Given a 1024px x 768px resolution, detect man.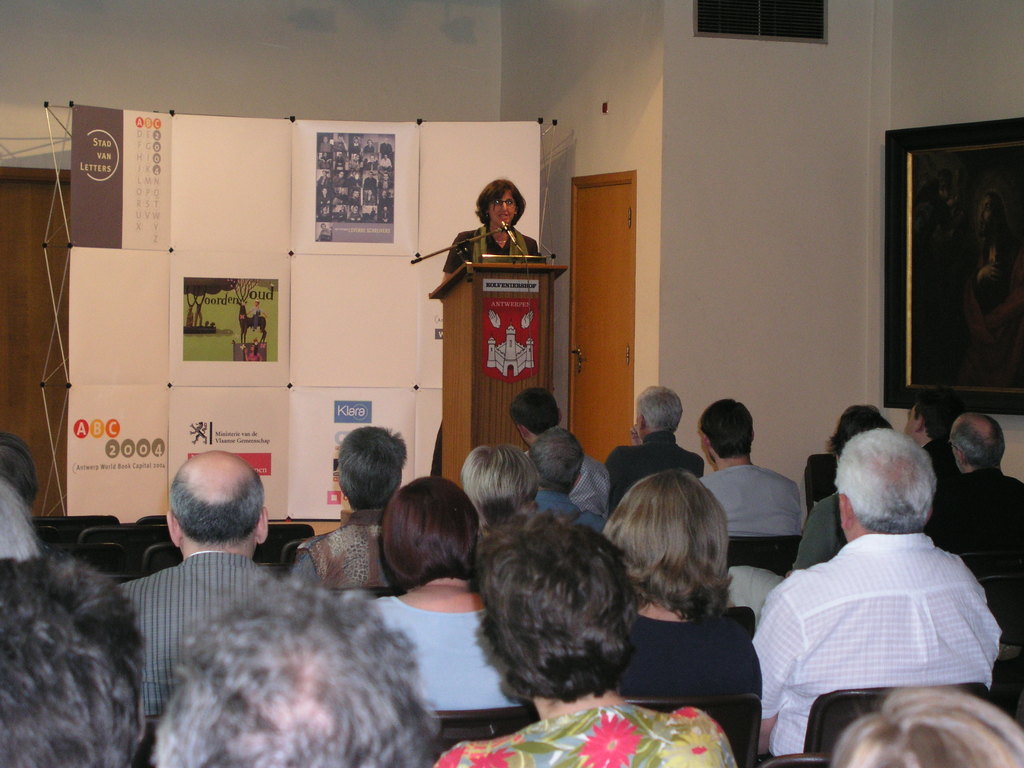
(x1=604, y1=385, x2=705, y2=508).
